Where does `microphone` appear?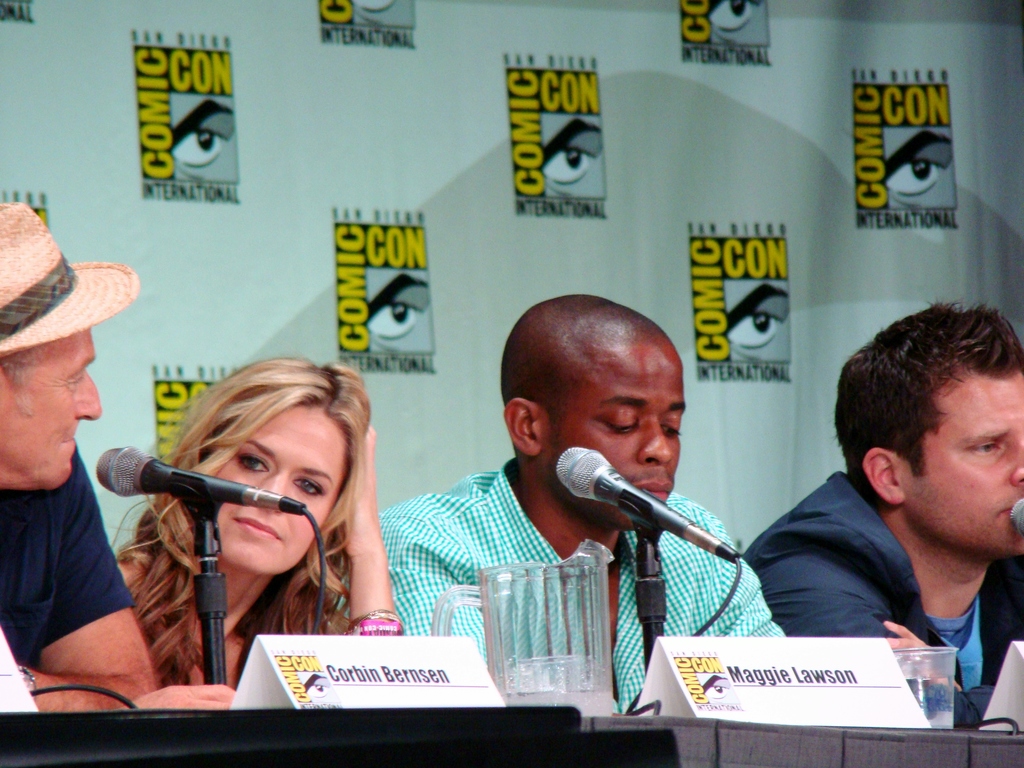
Appears at [x1=96, y1=448, x2=305, y2=509].
